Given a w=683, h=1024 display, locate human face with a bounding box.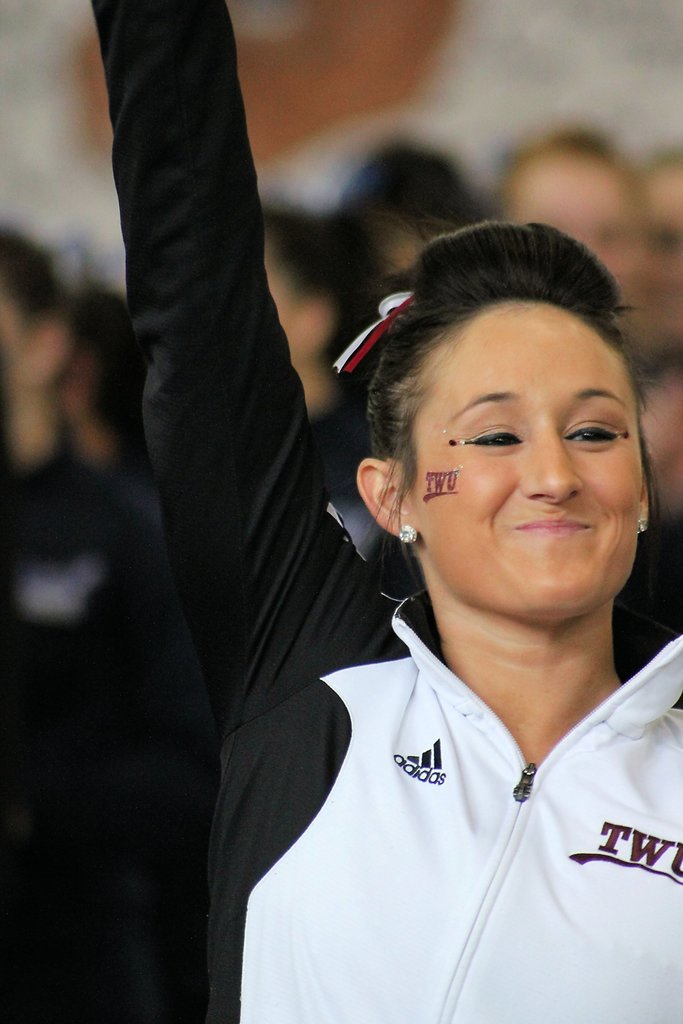
Located: (x1=0, y1=291, x2=37, y2=426).
